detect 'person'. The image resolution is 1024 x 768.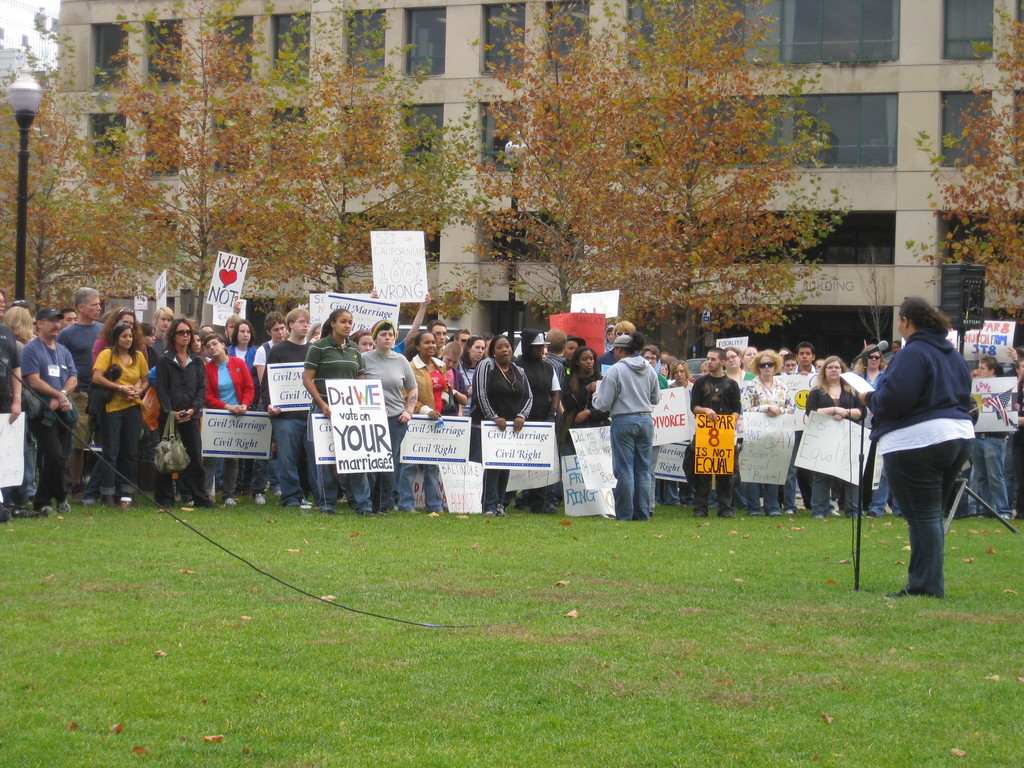
rect(370, 288, 431, 355).
